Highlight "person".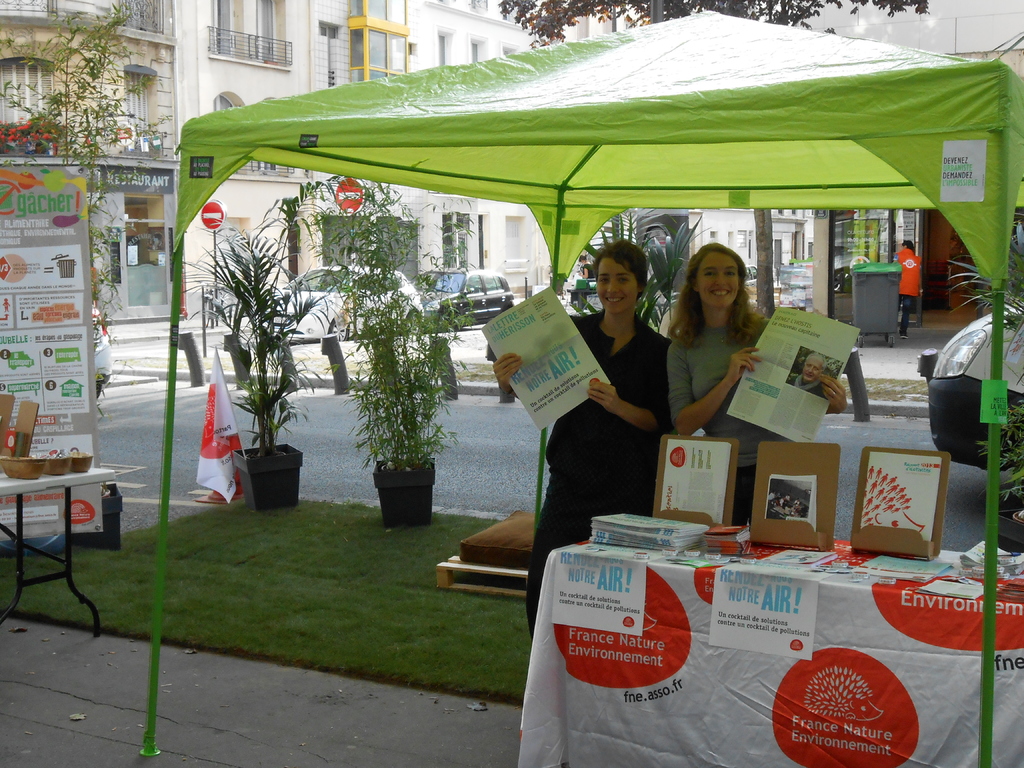
Highlighted region: locate(492, 237, 674, 638).
